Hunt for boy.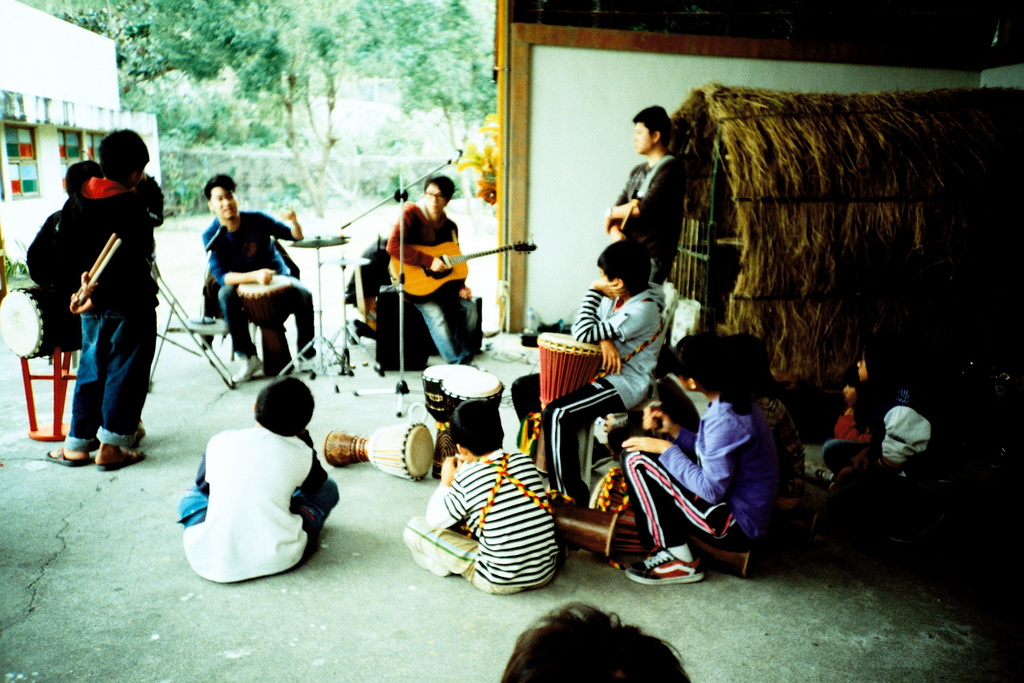
Hunted down at (173, 366, 348, 591).
